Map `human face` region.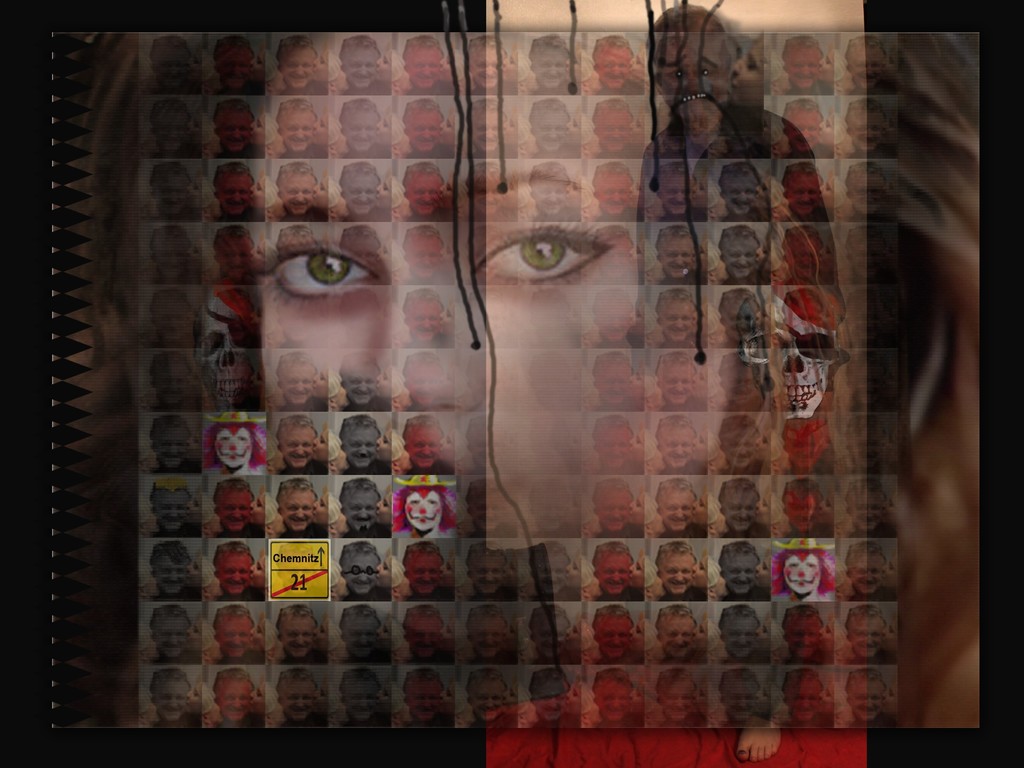
Mapped to bbox=[658, 233, 698, 281].
